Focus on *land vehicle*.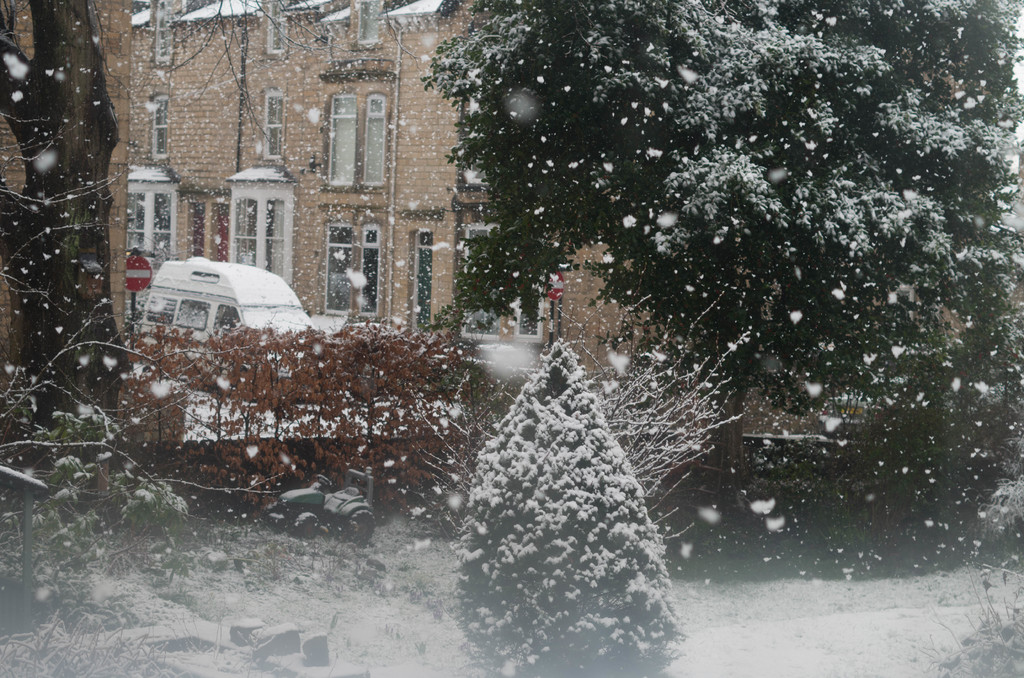
Focused at <bbox>129, 252, 309, 359</bbox>.
